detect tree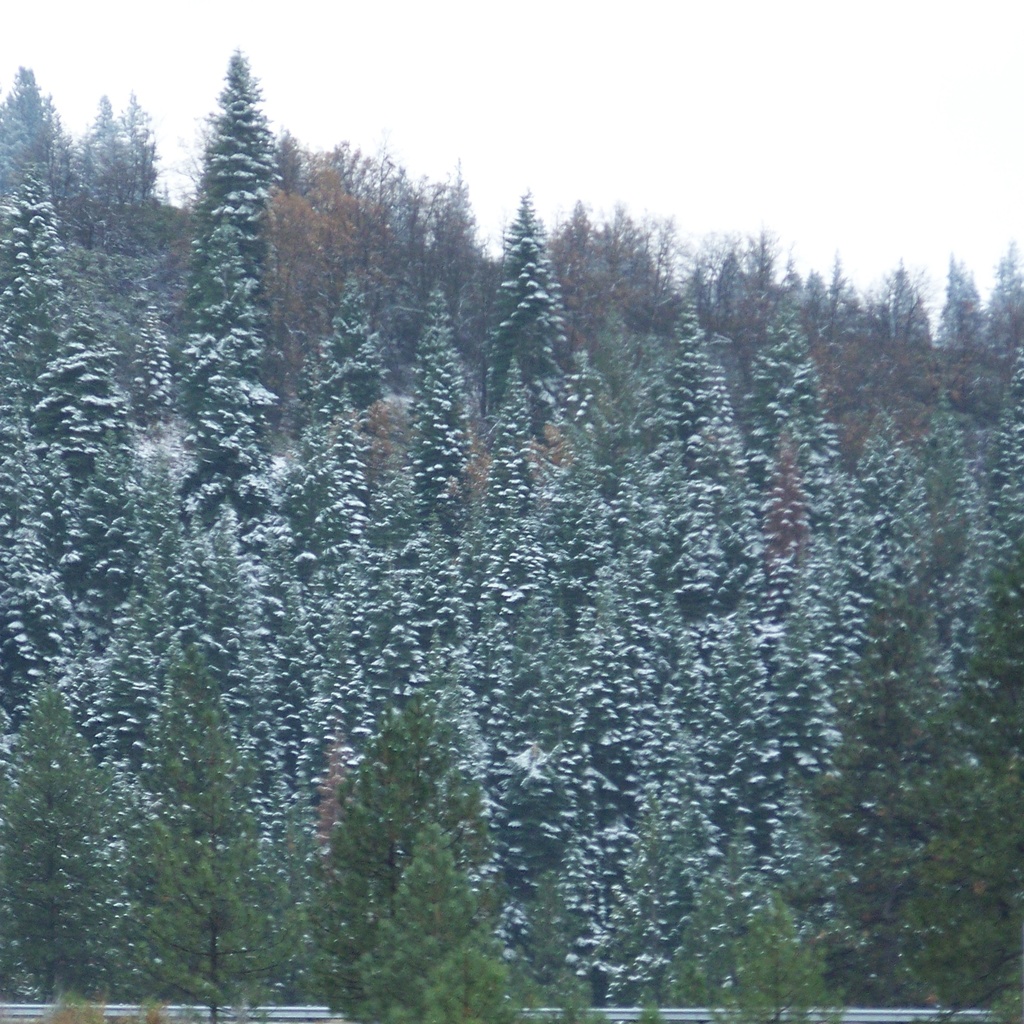
76, 90, 149, 263
